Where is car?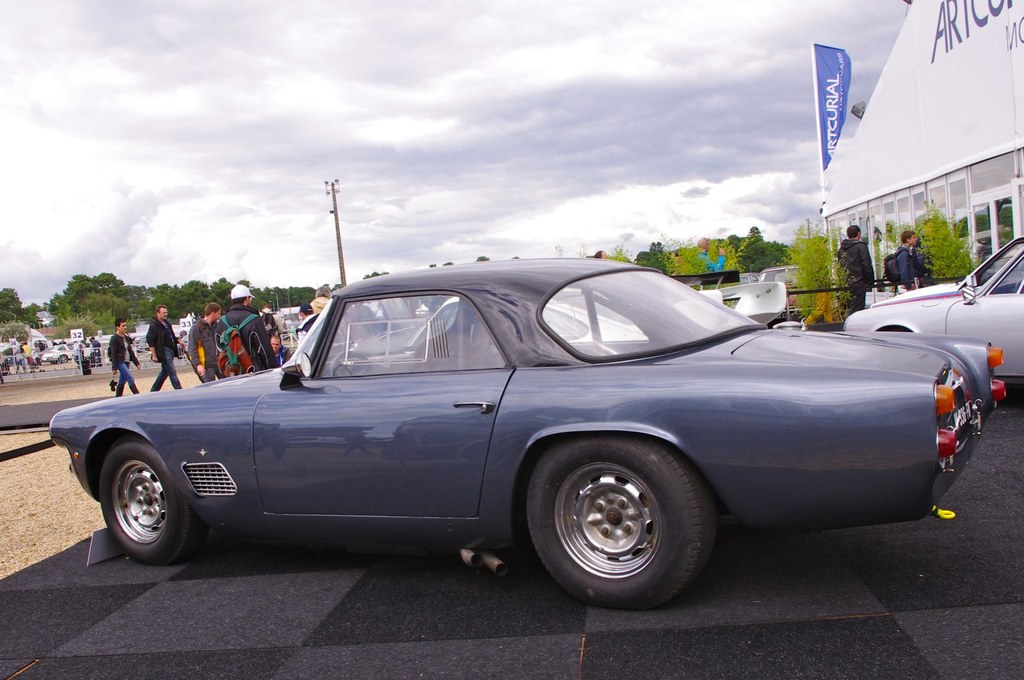
bbox=(43, 344, 79, 364).
